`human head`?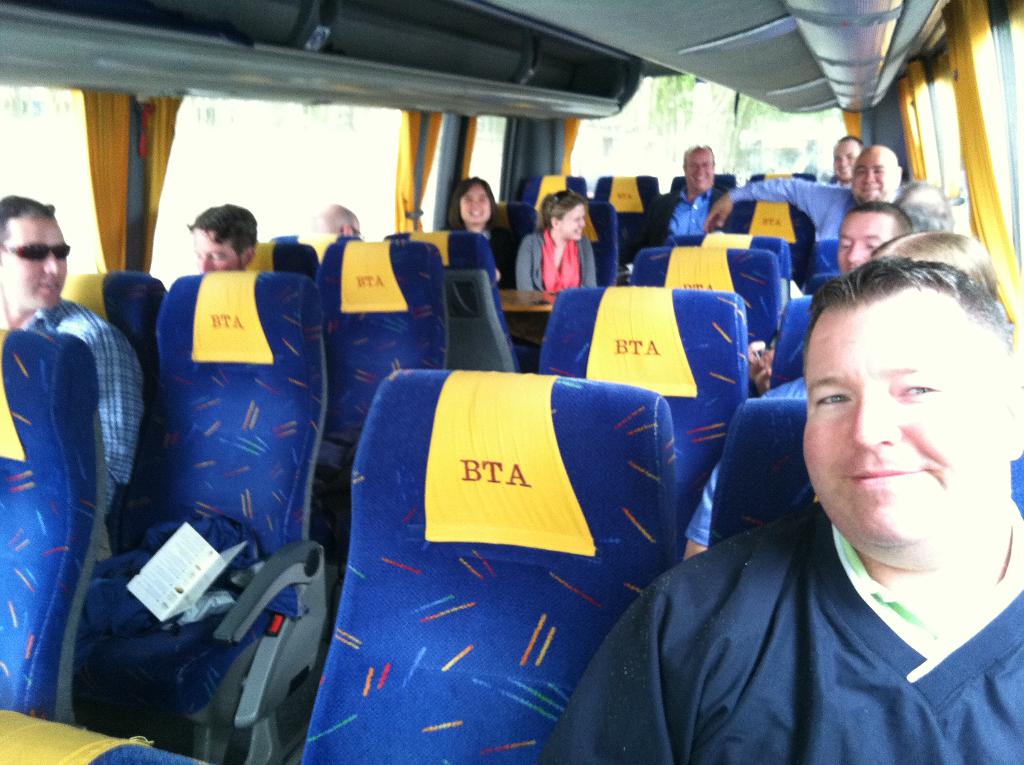
[453,177,497,225]
